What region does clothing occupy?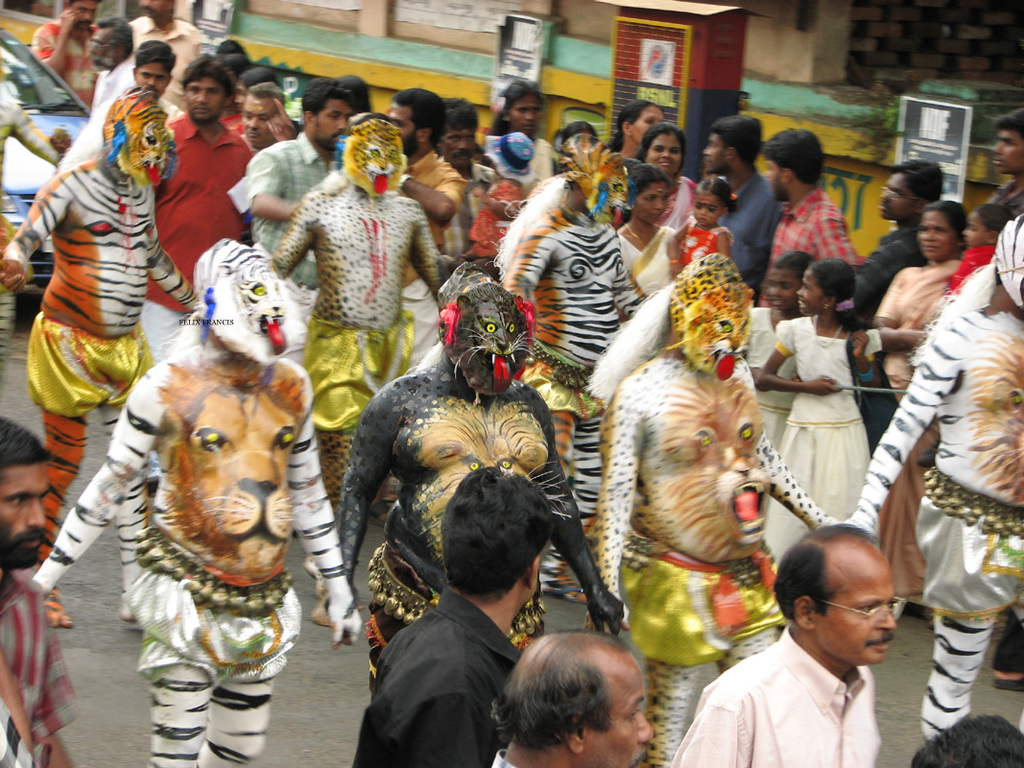
(left=0, top=573, right=76, bottom=759).
